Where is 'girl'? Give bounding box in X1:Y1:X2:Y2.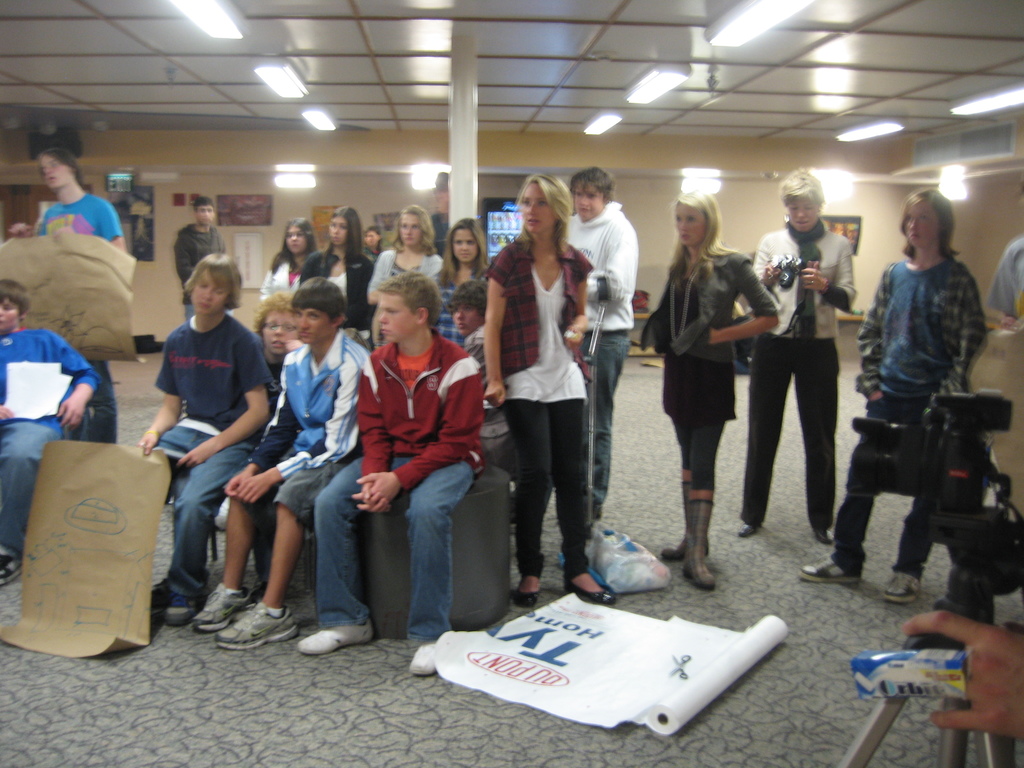
296:203:376:331.
